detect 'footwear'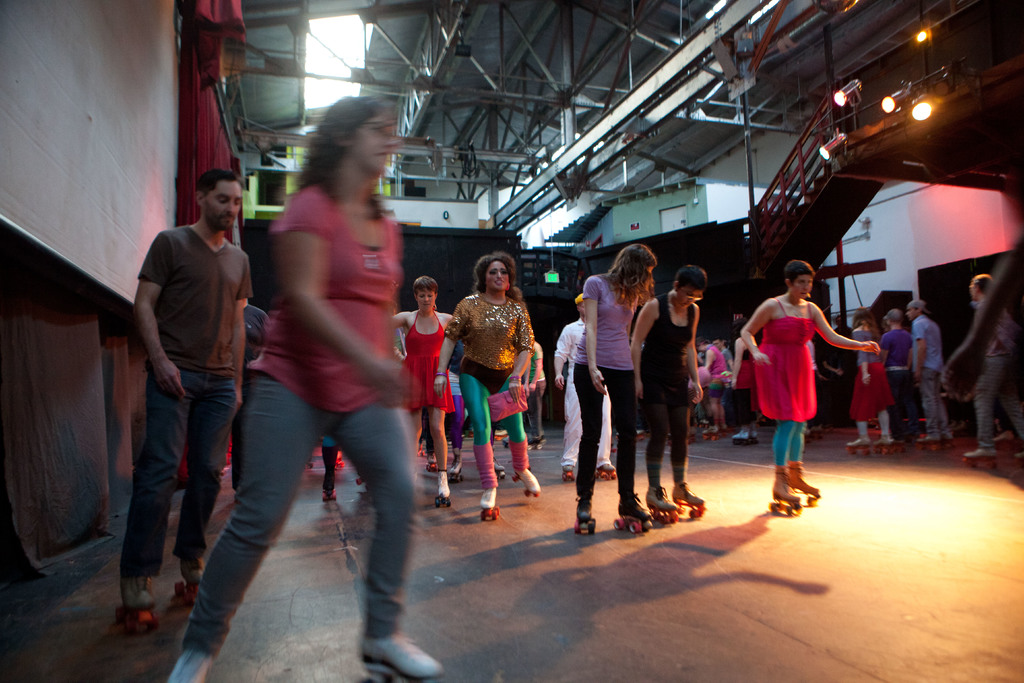
x1=321 y1=470 x2=335 y2=493
